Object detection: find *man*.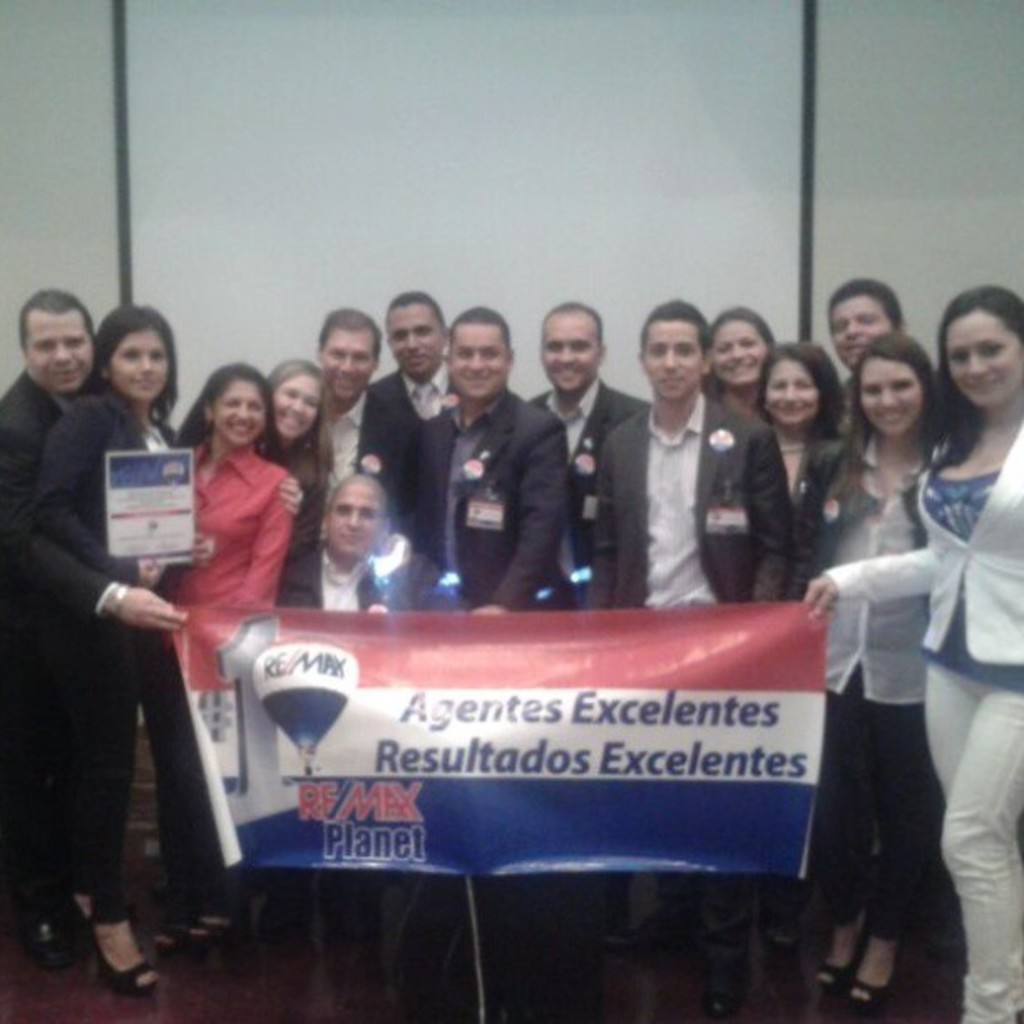
crop(0, 283, 187, 972).
